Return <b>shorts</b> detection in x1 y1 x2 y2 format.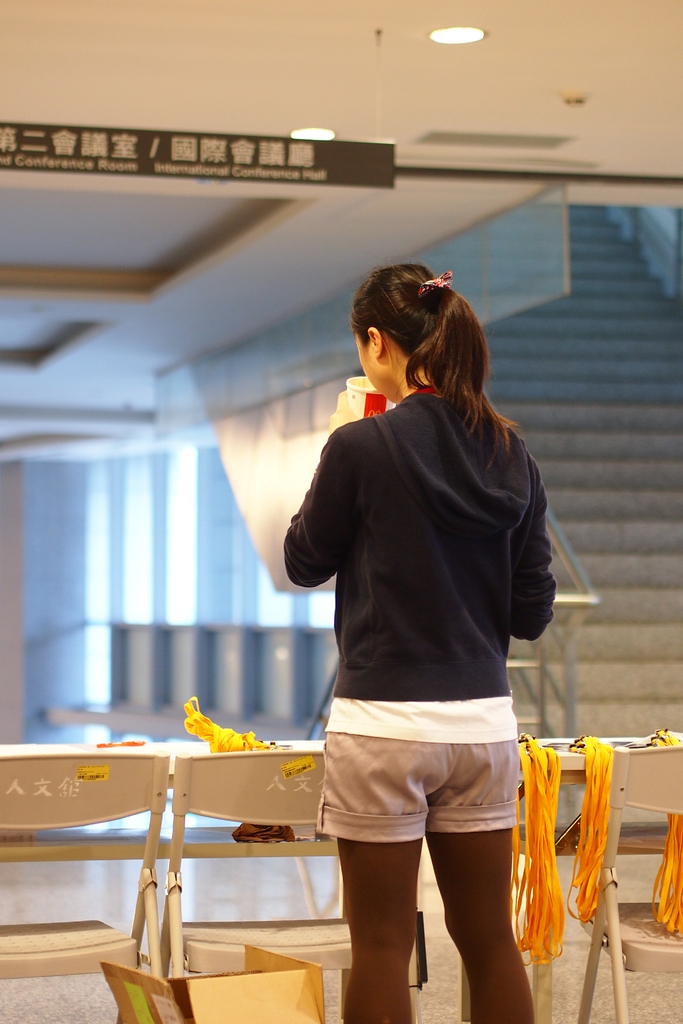
338 719 514 853.
